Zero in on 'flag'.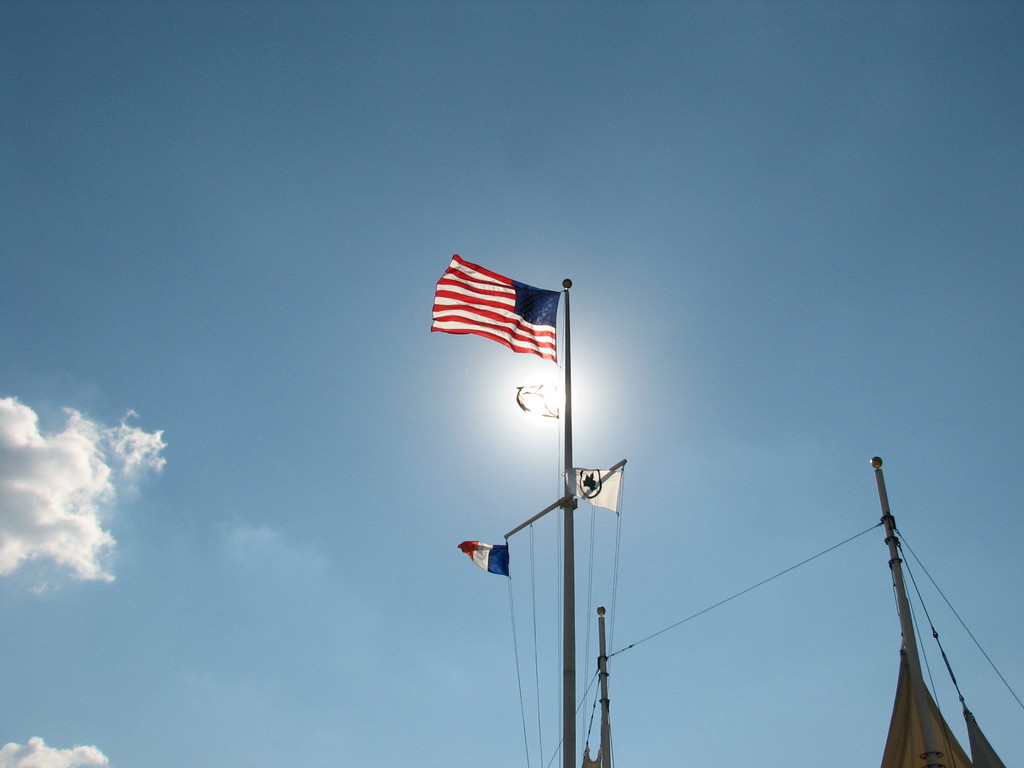
Zeroed in: 962/703/1012/767.
